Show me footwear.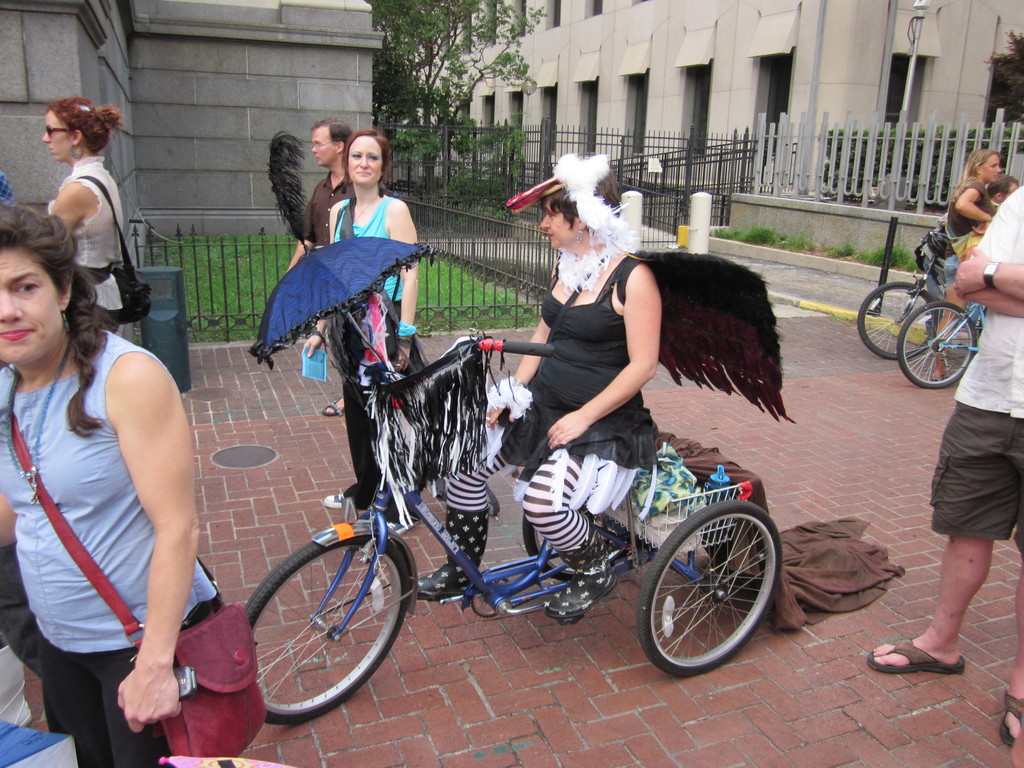
footwear is here: (left=866, top=636, right=968, bottom=672).
